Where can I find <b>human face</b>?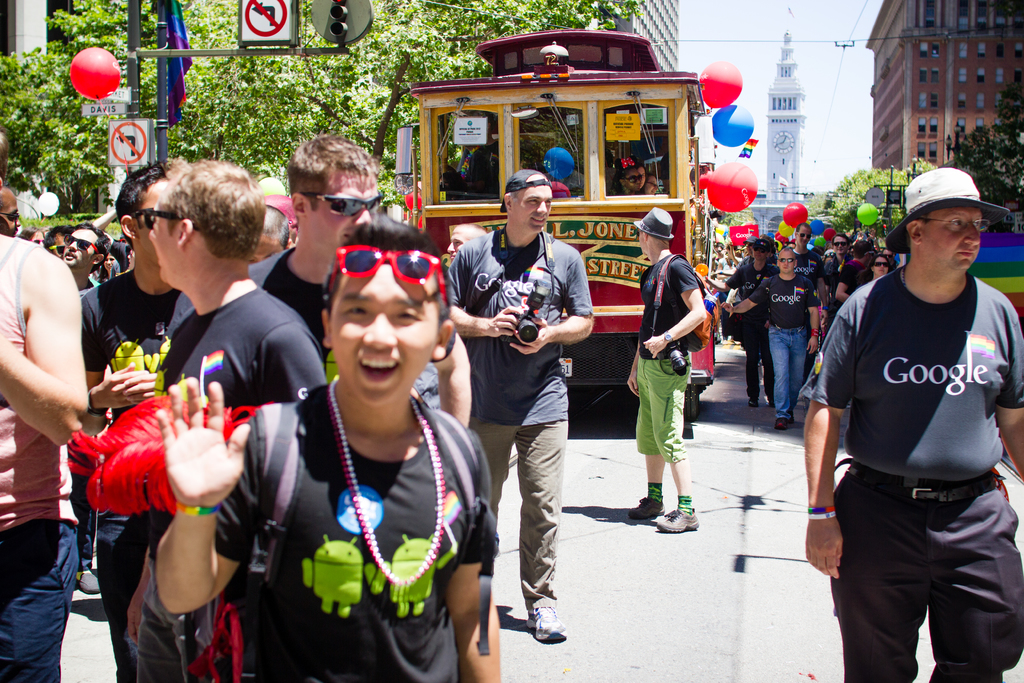
You can find it at box(303, 168, 378, 254).
